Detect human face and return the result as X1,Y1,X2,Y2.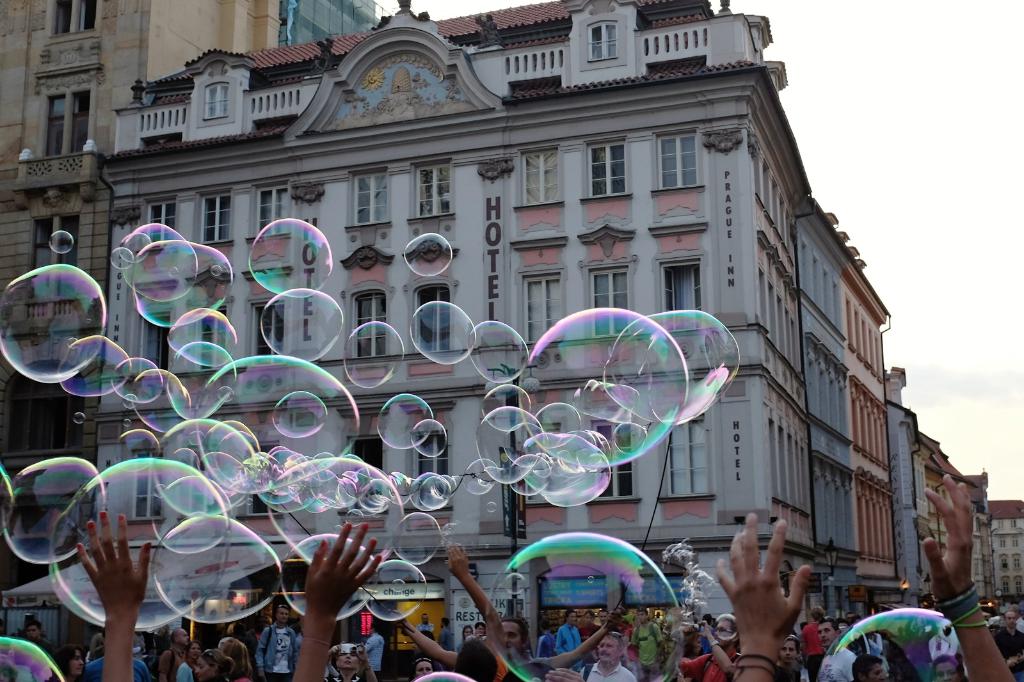
335,646,357,667.
